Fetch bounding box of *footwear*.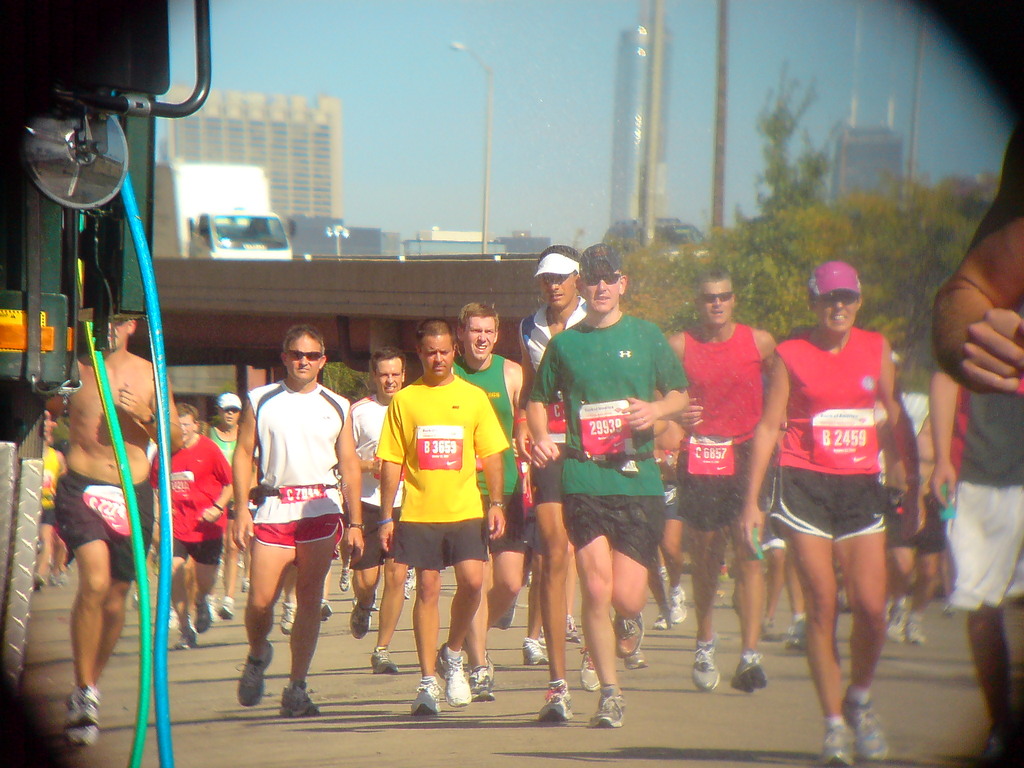
Bbox: box=[586, 680, 627, 728].
